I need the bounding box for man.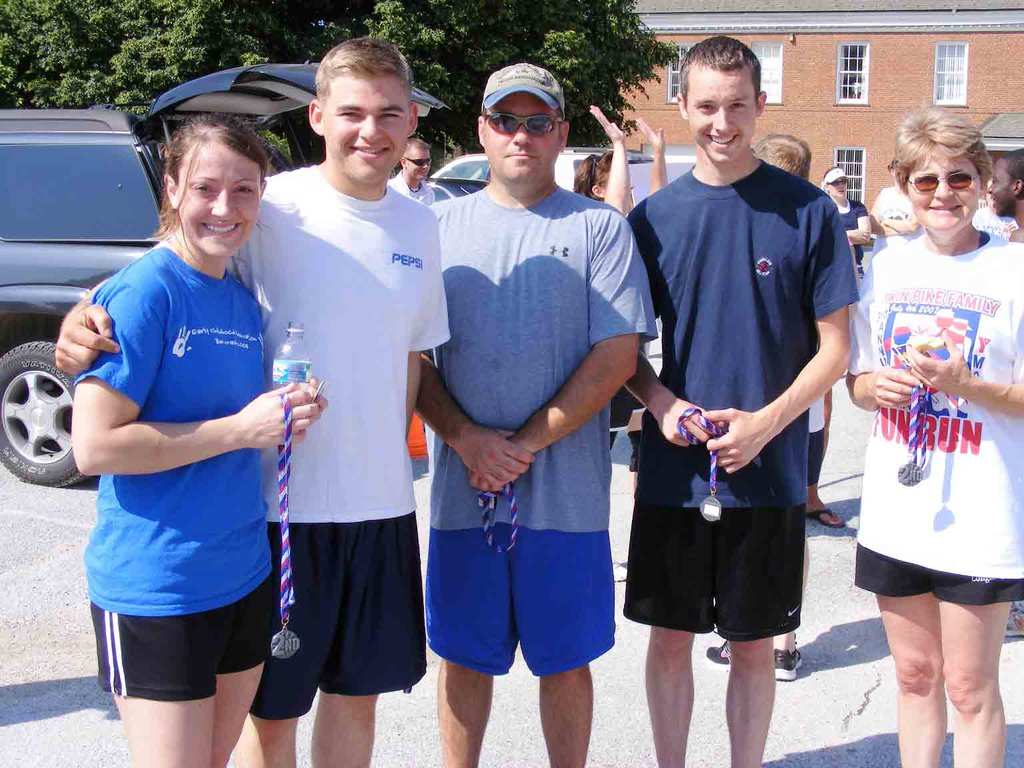
Here it is: 411, 59, 655, 767.
